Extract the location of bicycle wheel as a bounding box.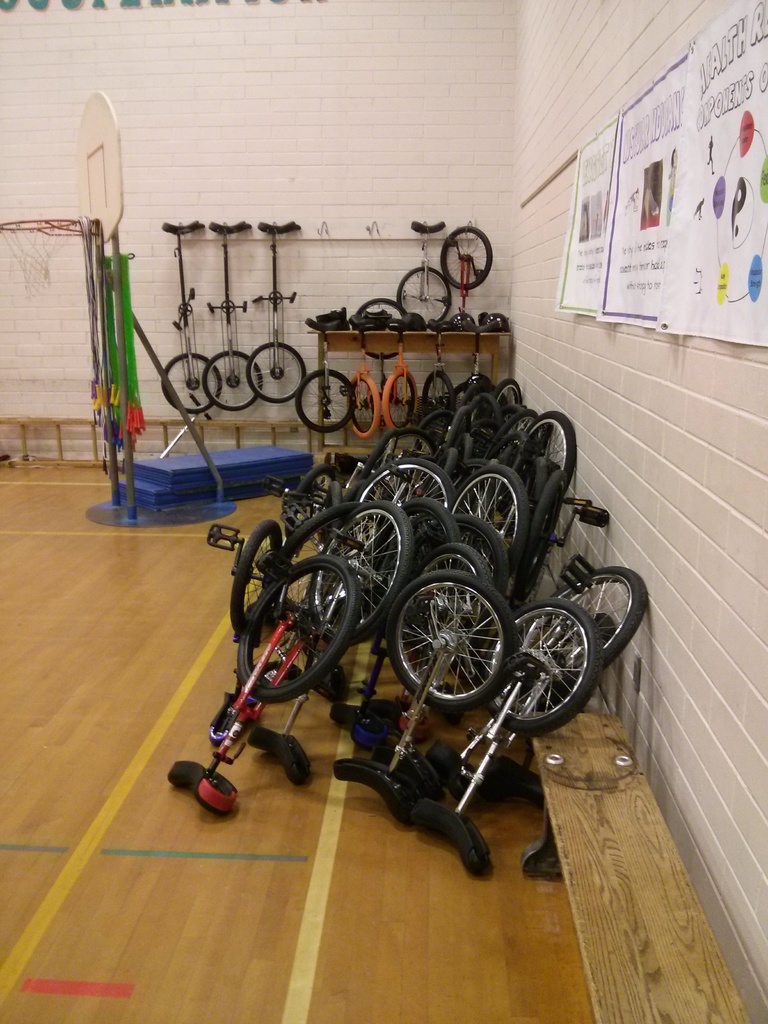
381:376:413:429.
